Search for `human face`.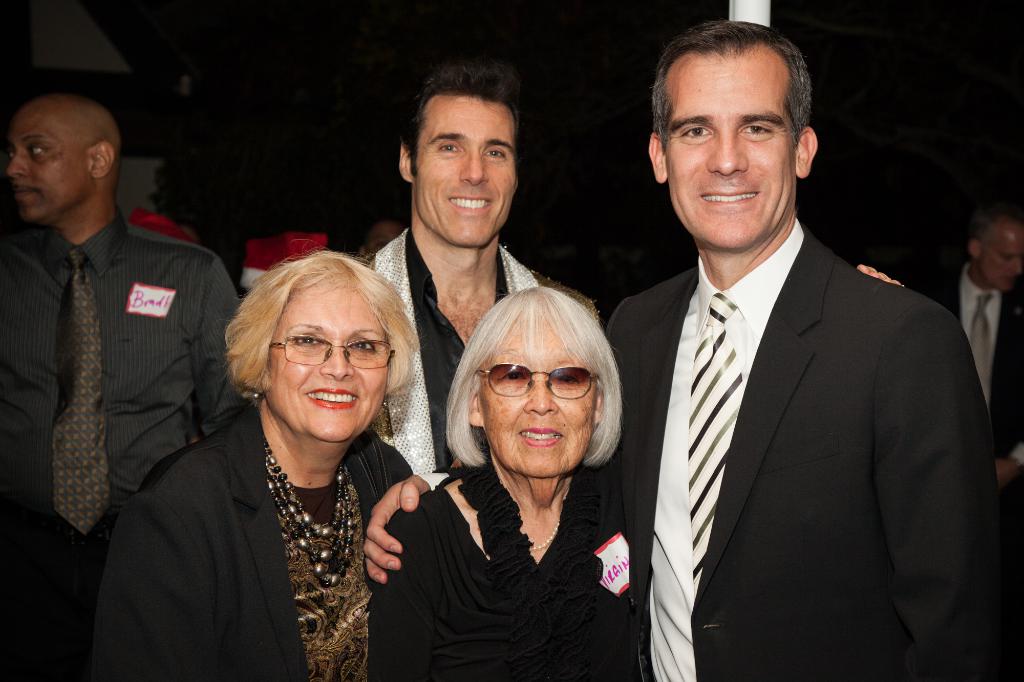
Found at 671 52 792 251.
